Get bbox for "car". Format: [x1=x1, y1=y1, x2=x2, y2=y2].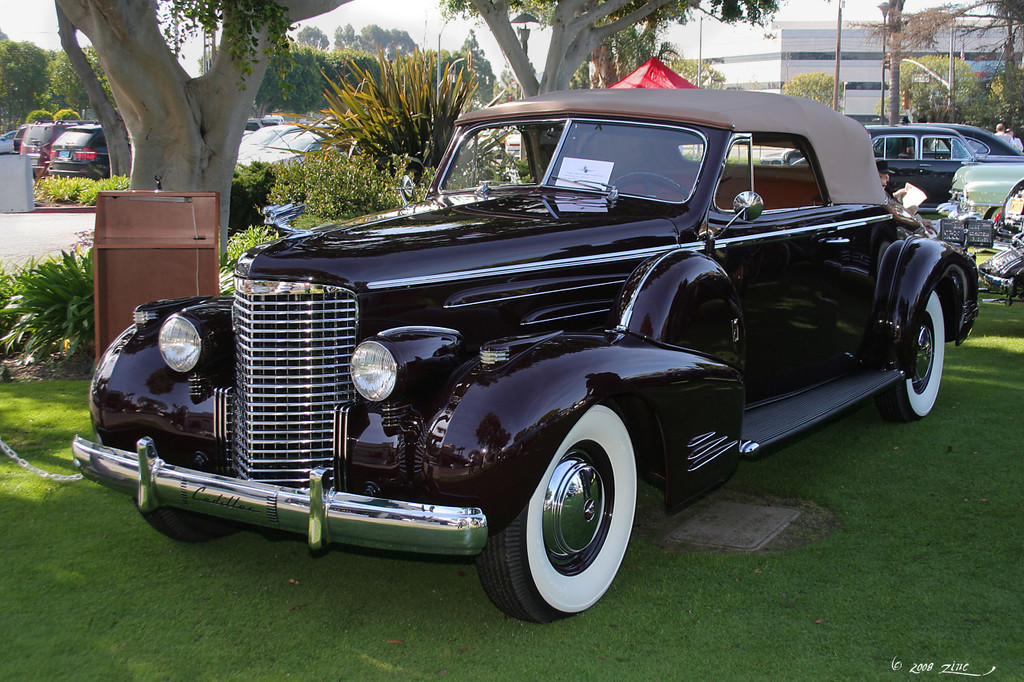
[x1=249, y1=125, x2=342, y2=169].
